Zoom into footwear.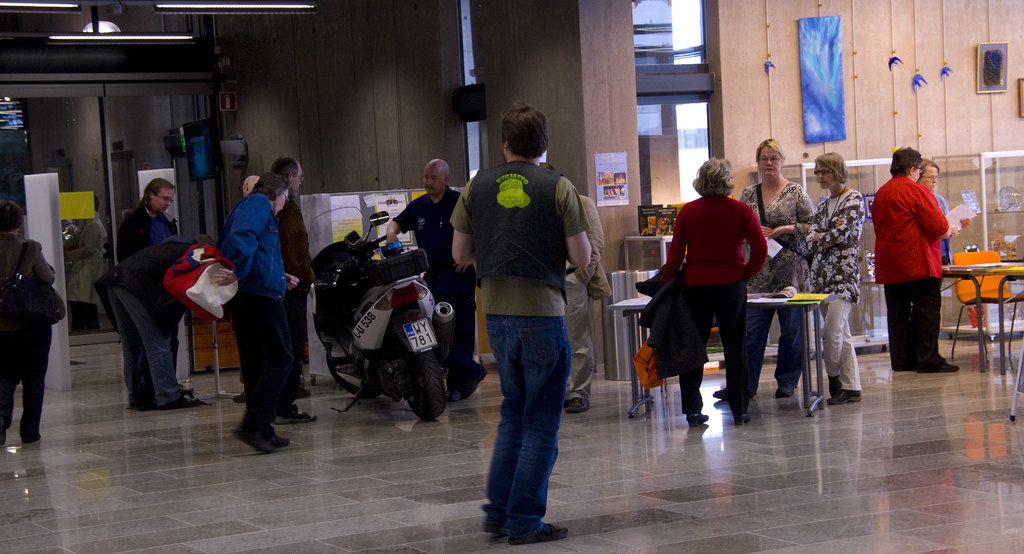
Zoom target: 777, 385, 795, 398.
